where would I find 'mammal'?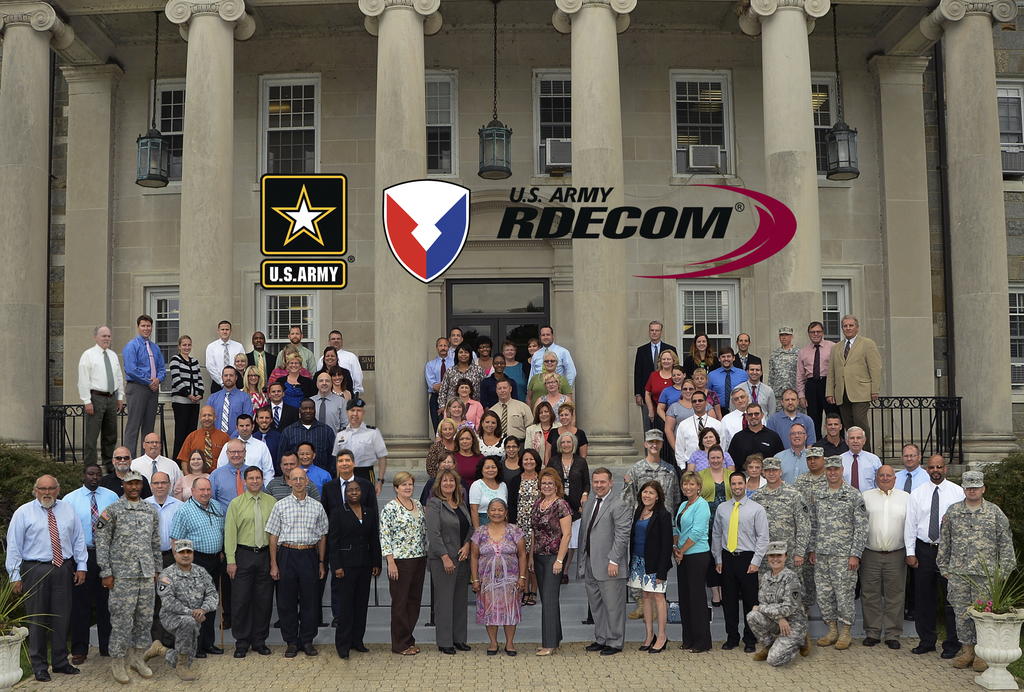
At bbox=(60, 465, 118, 665).
